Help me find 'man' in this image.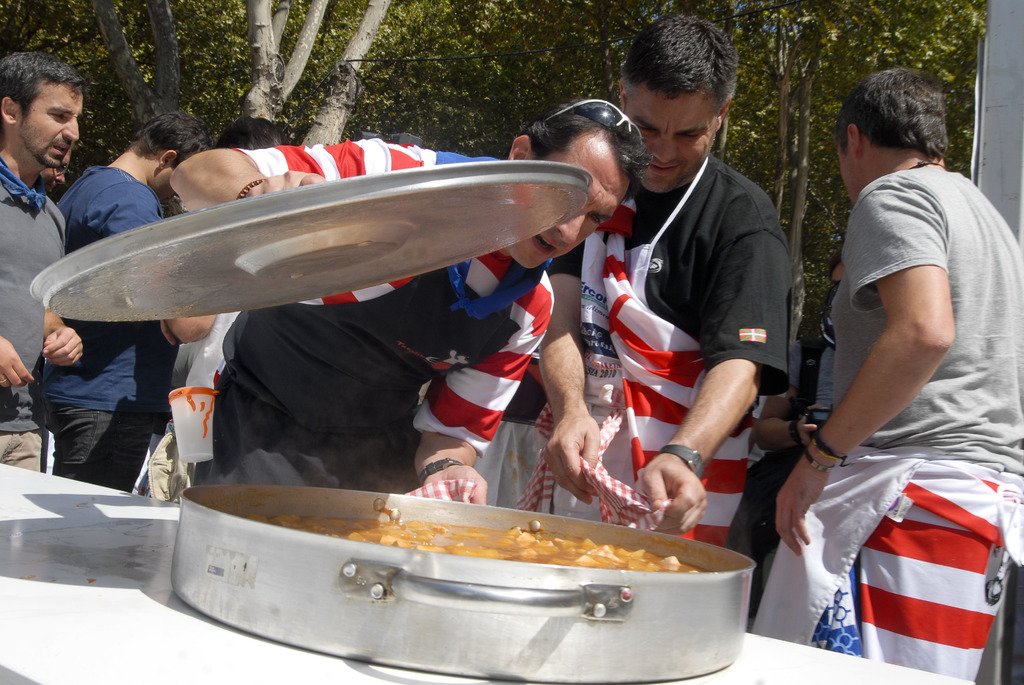
Found it: 166:91:648:504.
